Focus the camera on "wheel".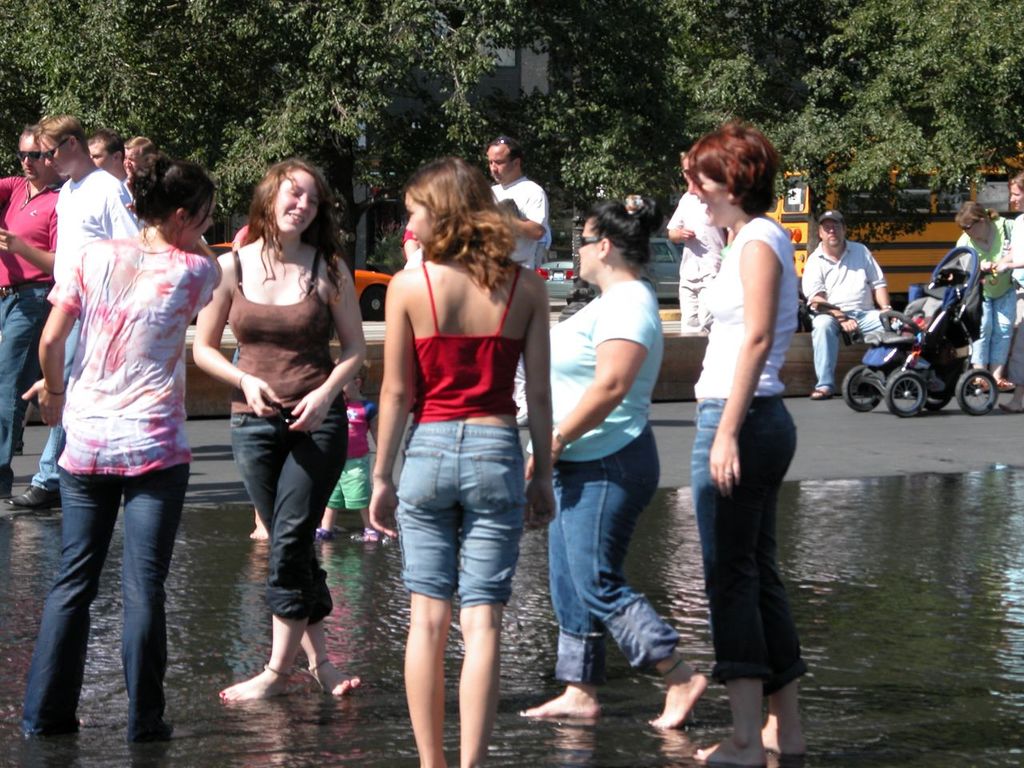
Focus region: [left=887, top=371, right=930, bottom=415].
